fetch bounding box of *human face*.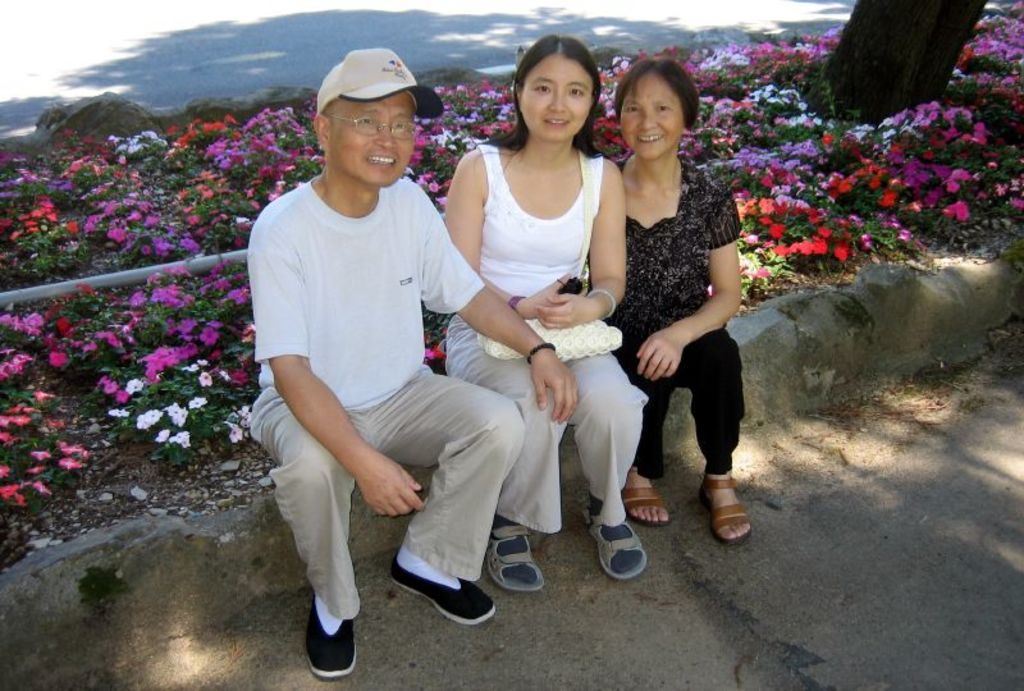
Bbox: x1=522, y1=58, x2=588, y2=141.
